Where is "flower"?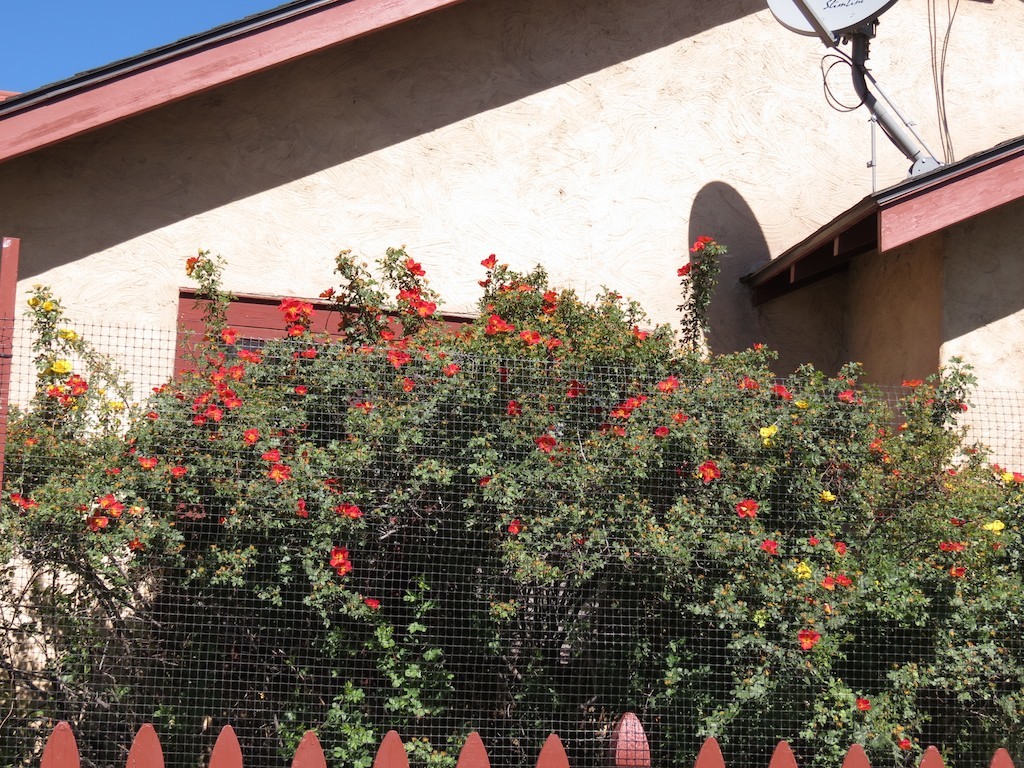
detection(656, 422, 668, 441).
